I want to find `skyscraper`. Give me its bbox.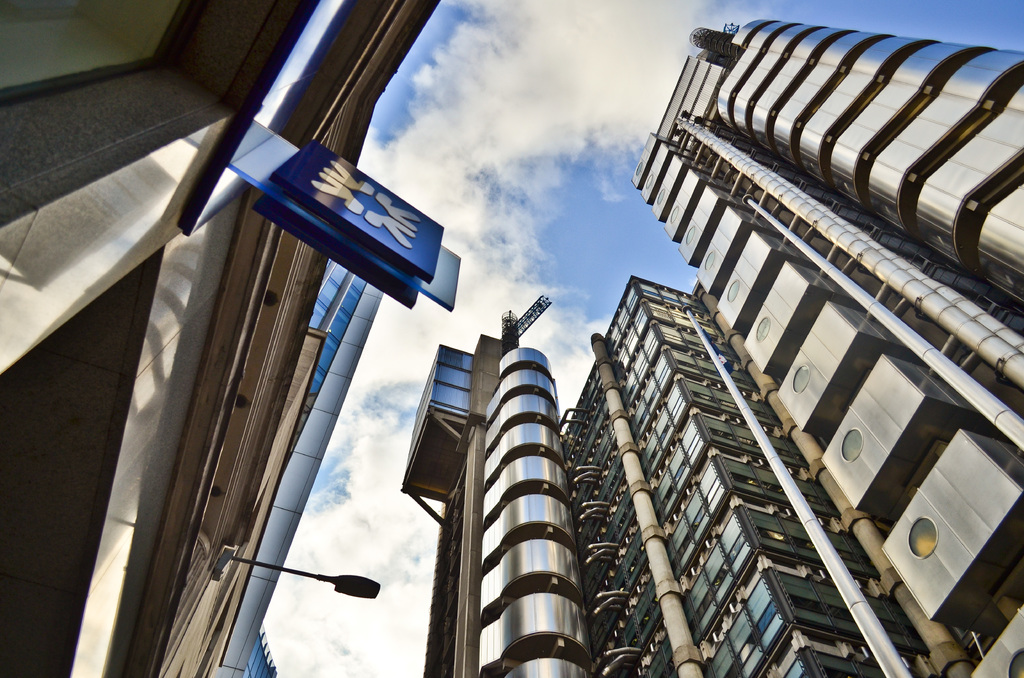
select_region(399, 287, 600, 677).
